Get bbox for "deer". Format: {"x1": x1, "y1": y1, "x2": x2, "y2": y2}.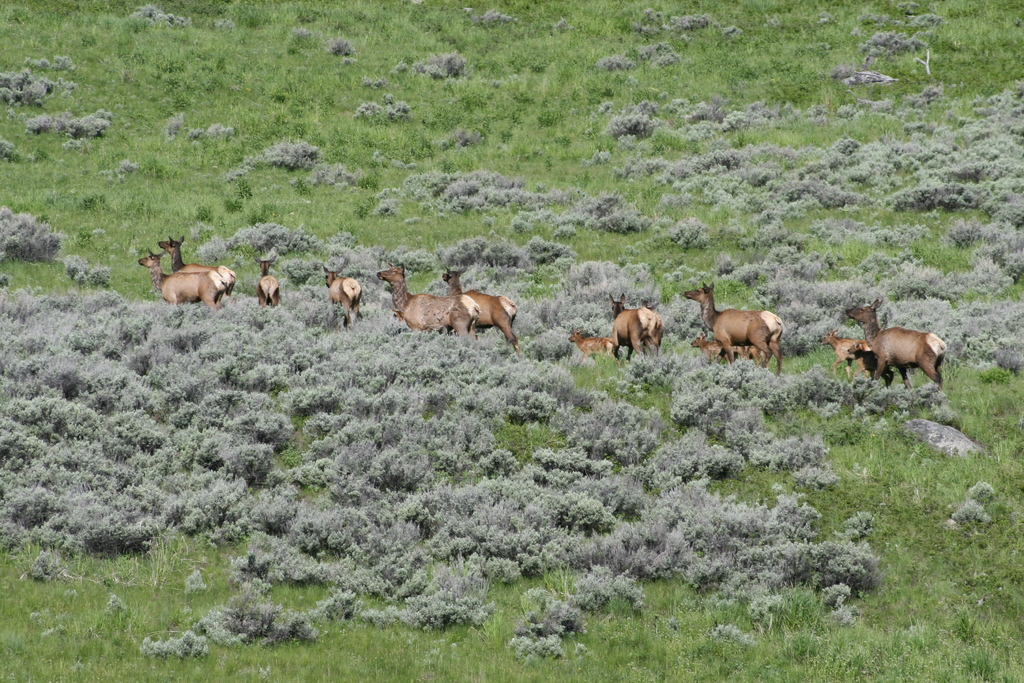
{"x1": 255, "y1": 261, "x2": 280, "y2": 310}.
